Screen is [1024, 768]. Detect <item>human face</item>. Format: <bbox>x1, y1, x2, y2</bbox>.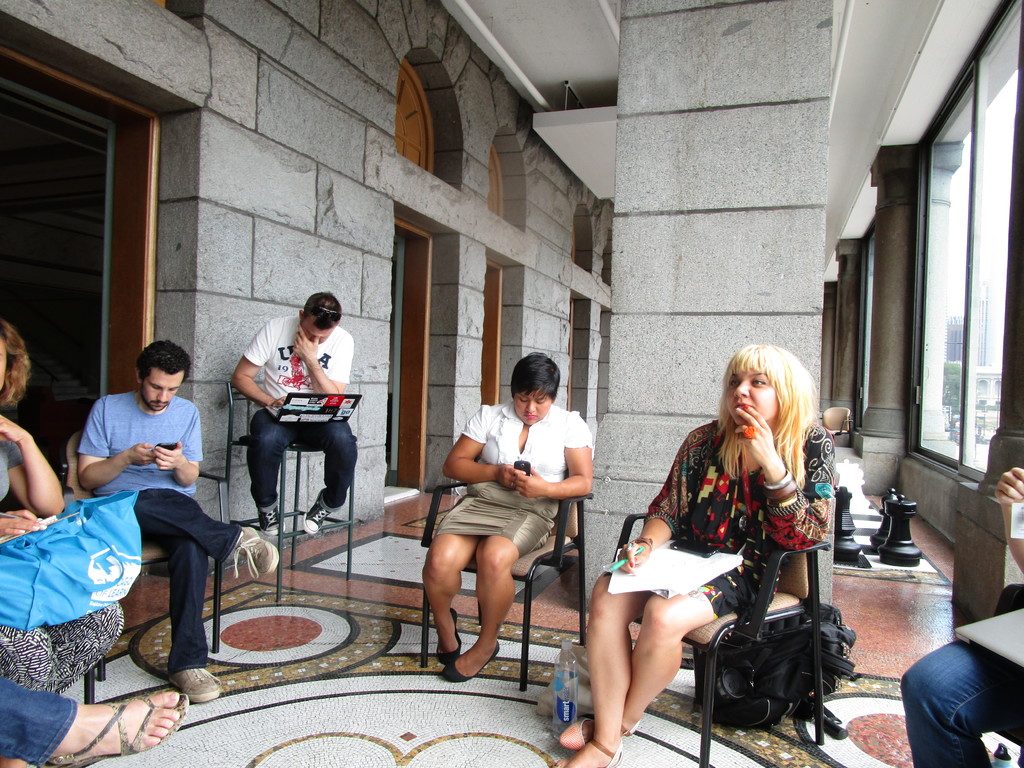
<bbox>140, 365, 188, 415</bbox>.
